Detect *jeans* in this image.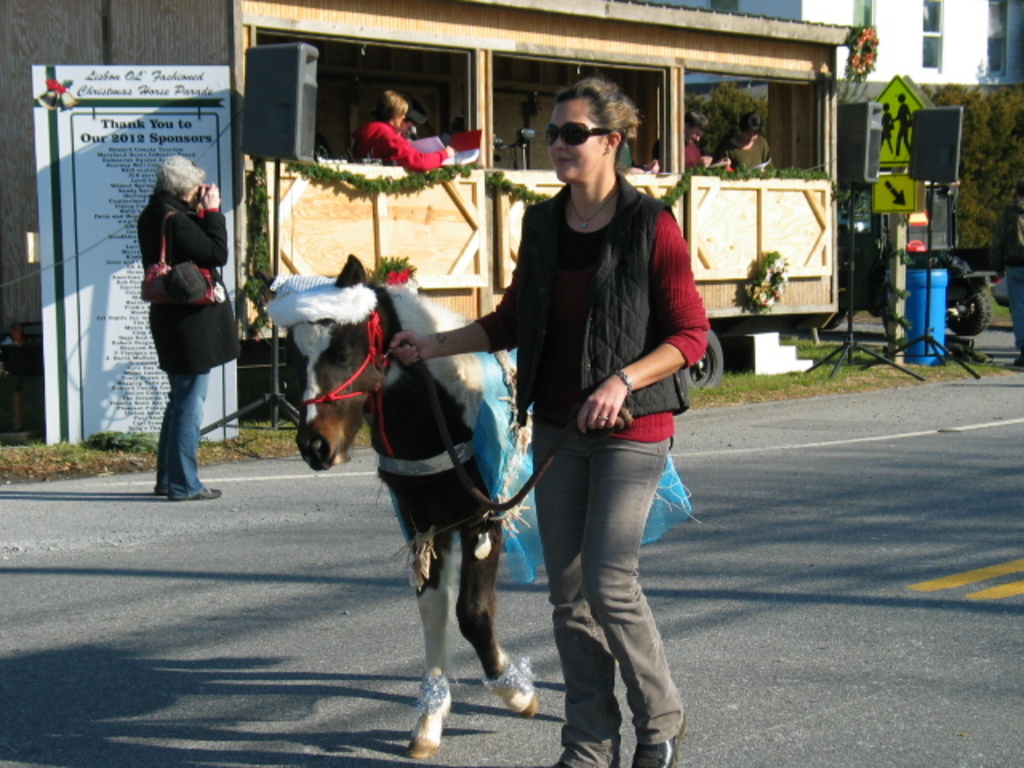
Detection: {"left": 547, "top": 434, "right": 675, "bottom": 763}.
